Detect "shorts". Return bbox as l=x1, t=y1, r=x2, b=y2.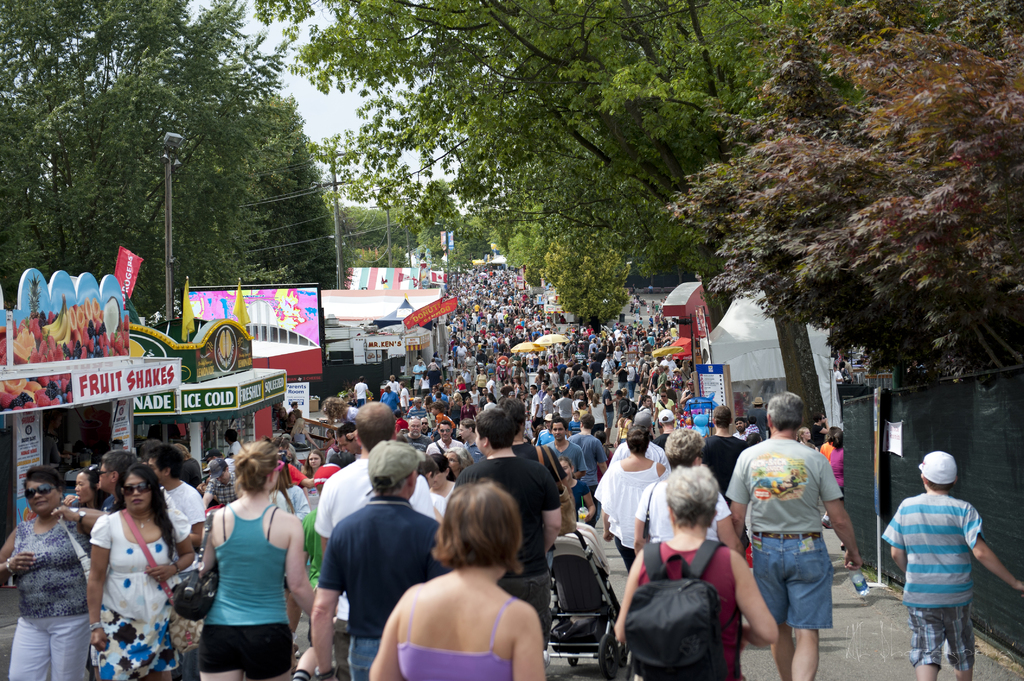
l=195, t=623, r=291, b=678.
